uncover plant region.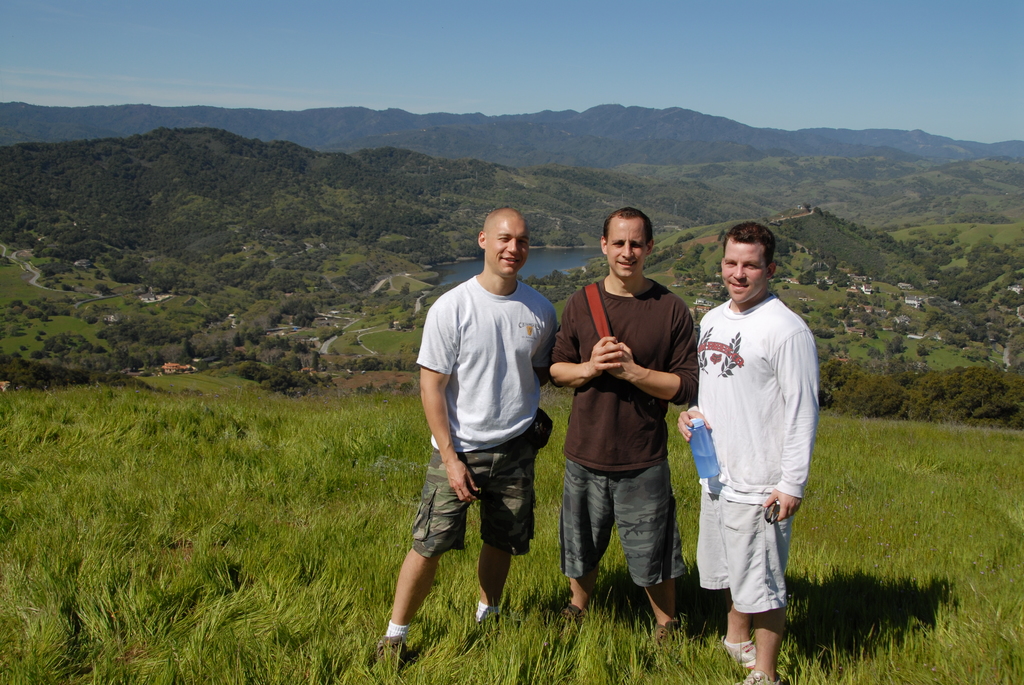
Uncovered: (left=553, top=281, right=591, bottom=333).
